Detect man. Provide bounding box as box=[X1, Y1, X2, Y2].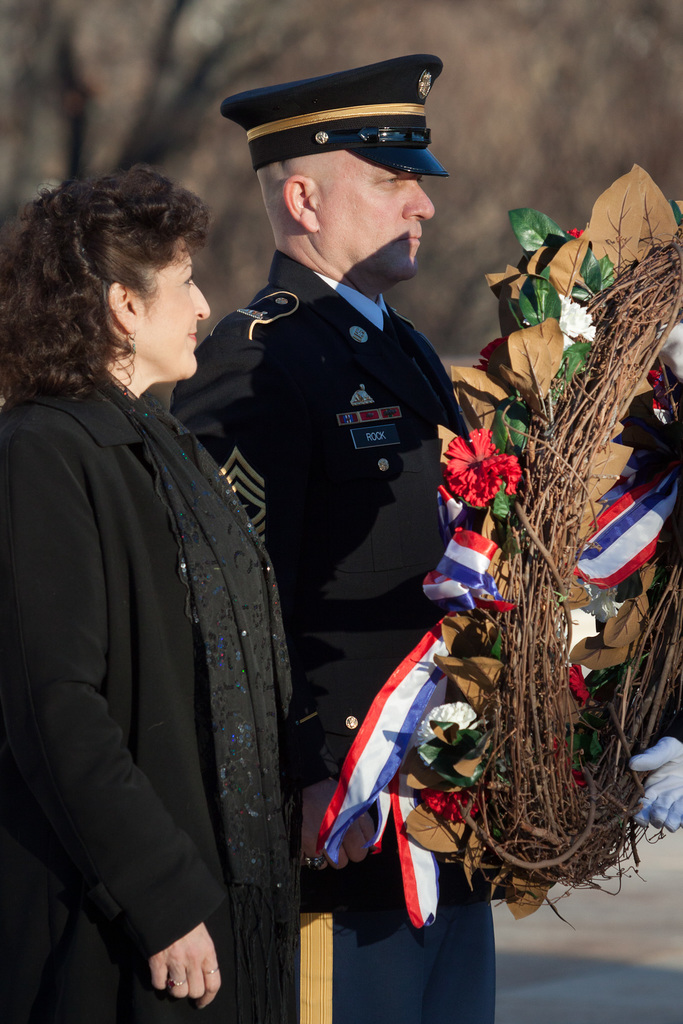
box=[144, 51, 476, 1023].
